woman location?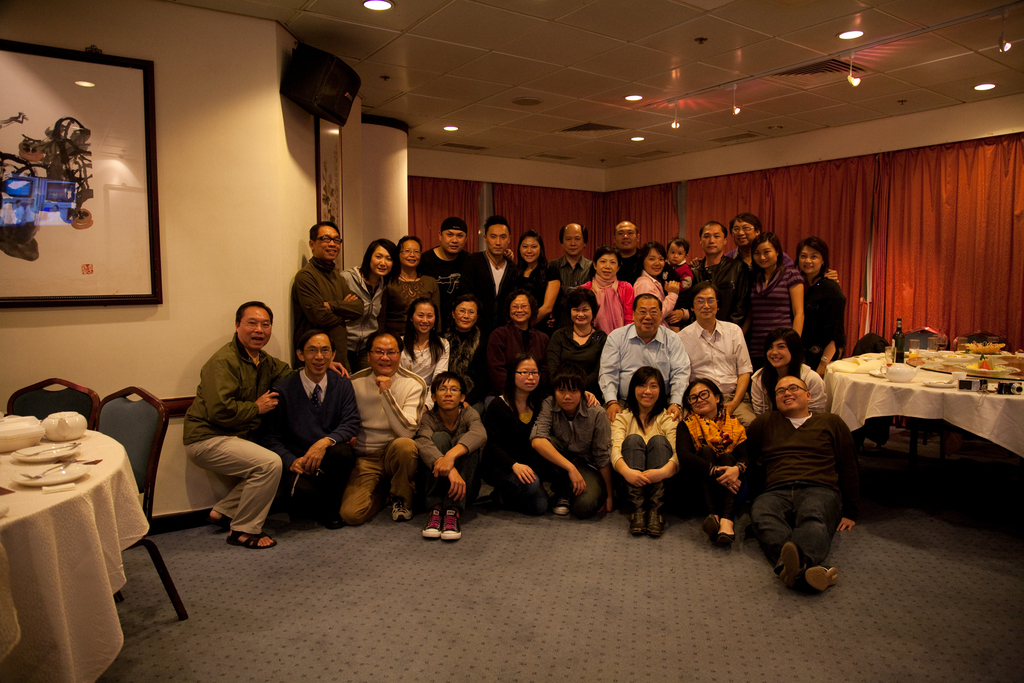
(609,365,681,539)
